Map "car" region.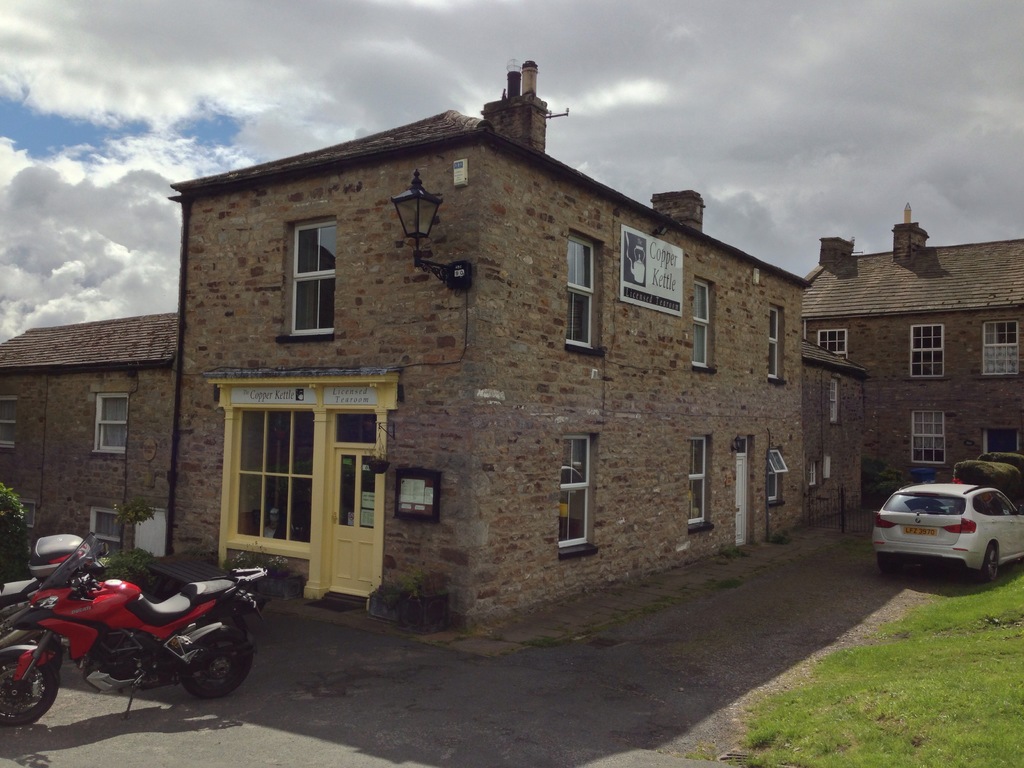
Mapped to [871, 479, 1015, 588].
